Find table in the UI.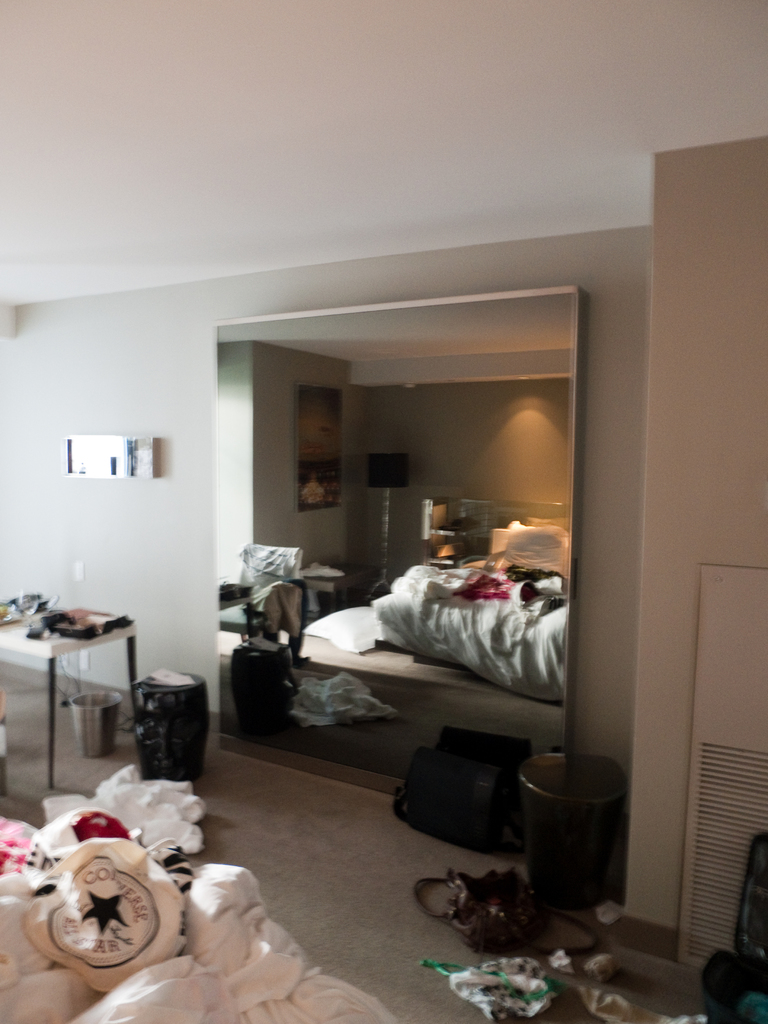
UI element at (left=10, top=604, right=139, bottom=788).
